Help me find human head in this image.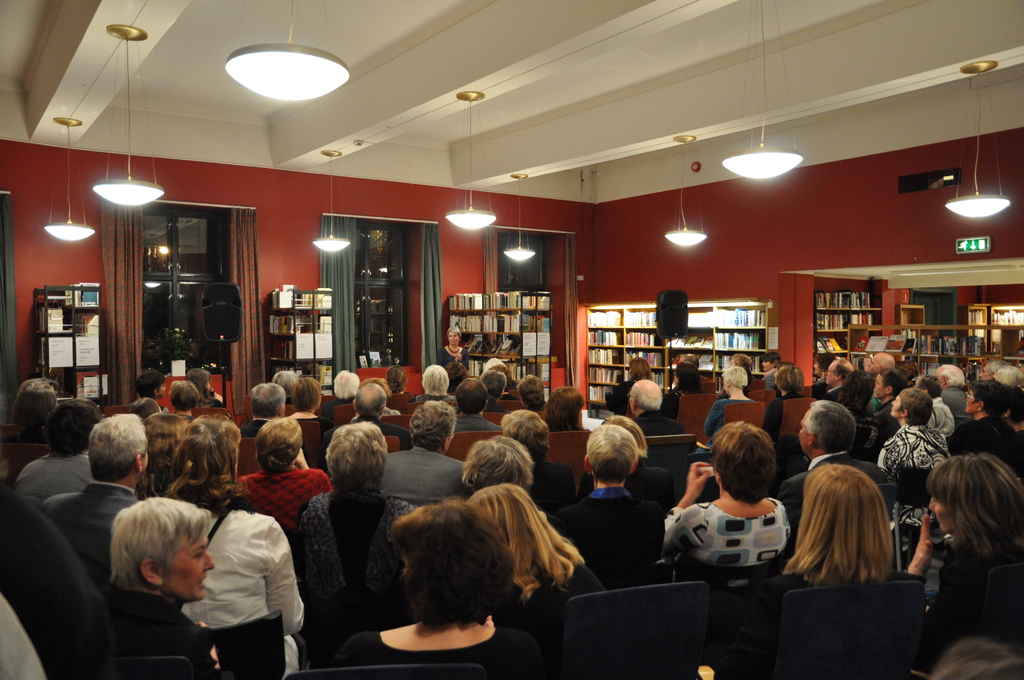
Found it: {"left": 244, "top": 382, "right": 283, "bottom": 418}.
